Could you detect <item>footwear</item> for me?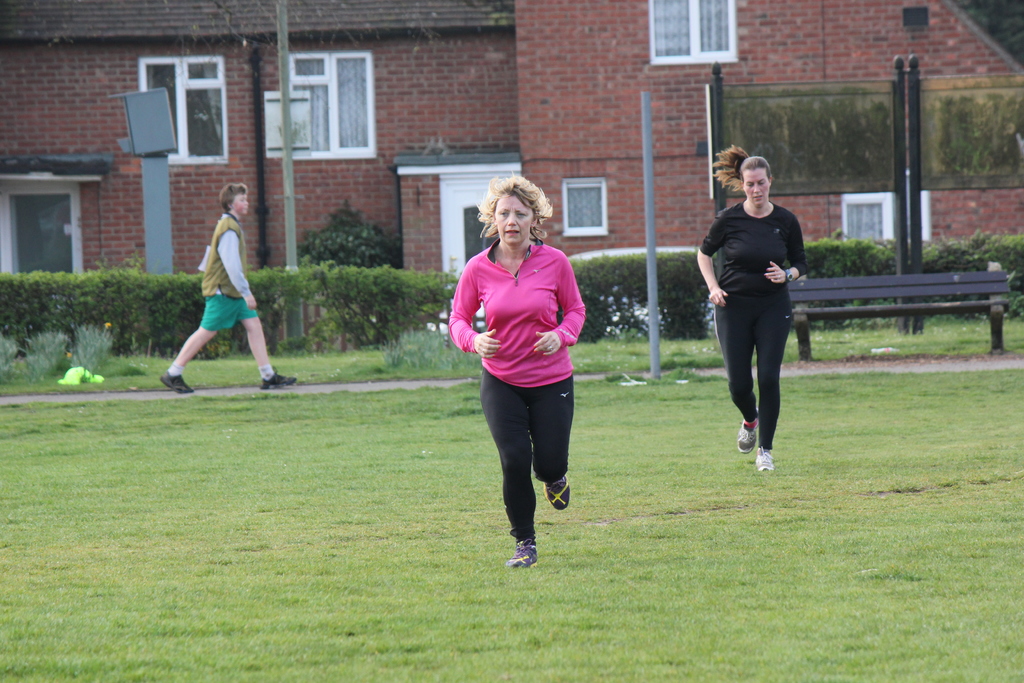
Detection result: [511,541,541,566].
